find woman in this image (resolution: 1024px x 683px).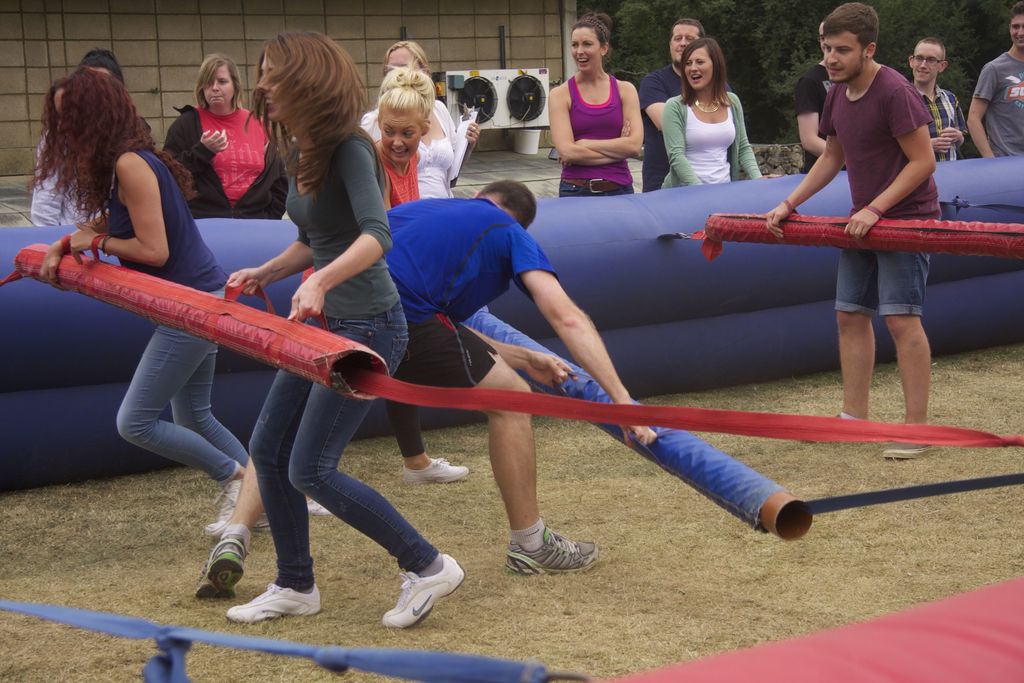
left=659, top=35, right=781, bottom=189.
